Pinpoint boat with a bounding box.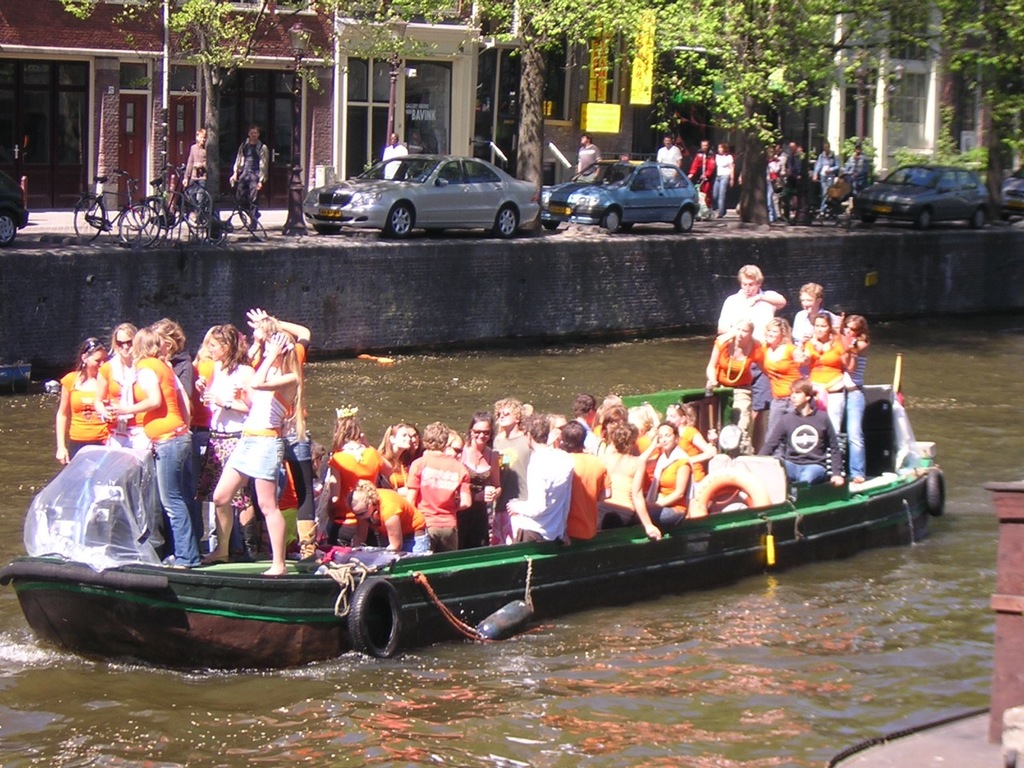
(20, 355, 894, 662).
